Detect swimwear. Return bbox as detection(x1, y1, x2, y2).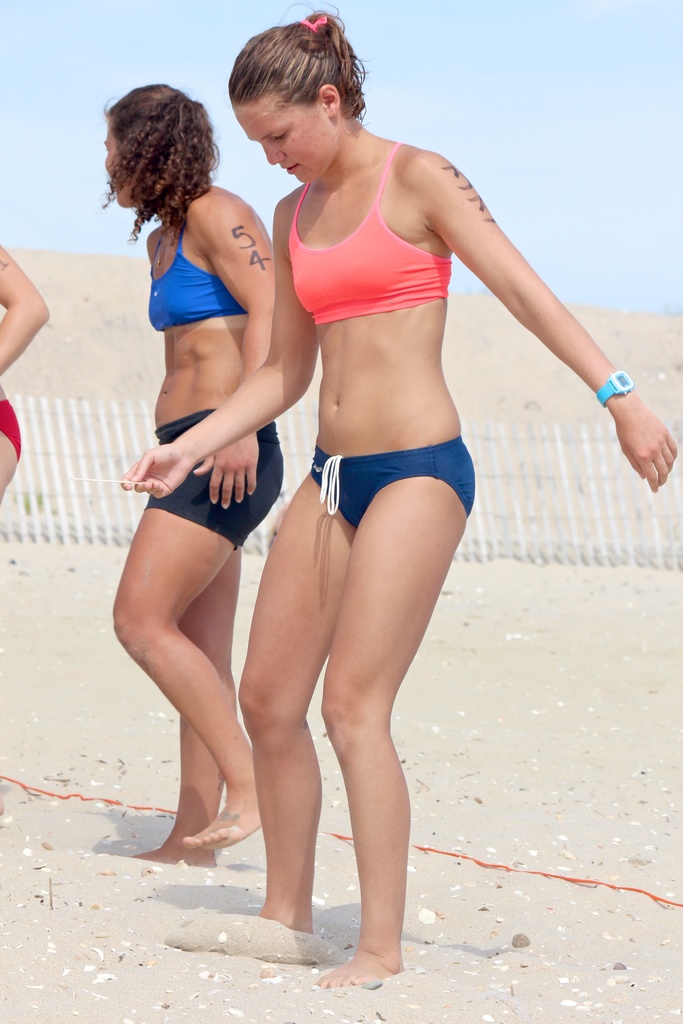
detection(305, 442, 482, 540).
